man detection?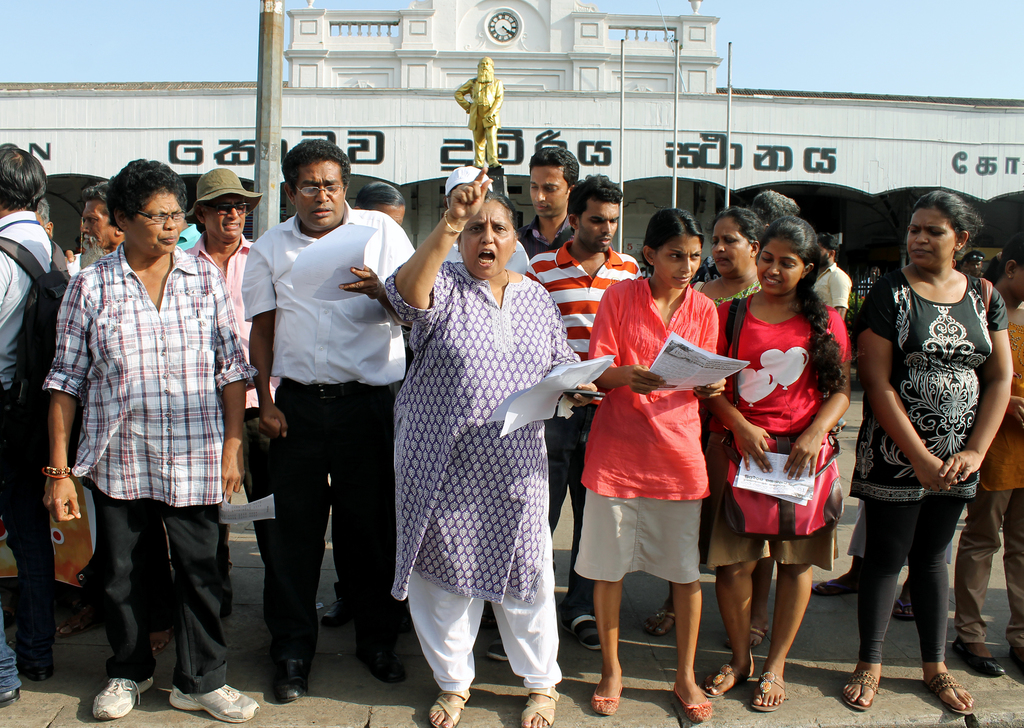
left=811, top=241, right=855, bottom=322
